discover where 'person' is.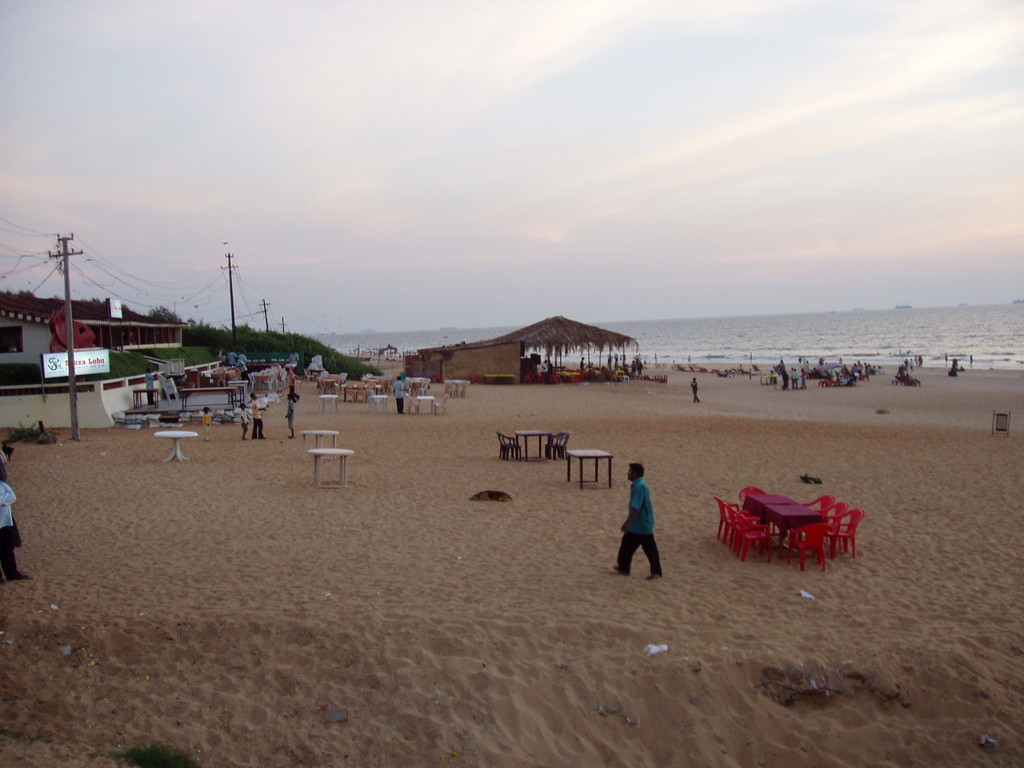
Discovered at [612,462,662,580].
